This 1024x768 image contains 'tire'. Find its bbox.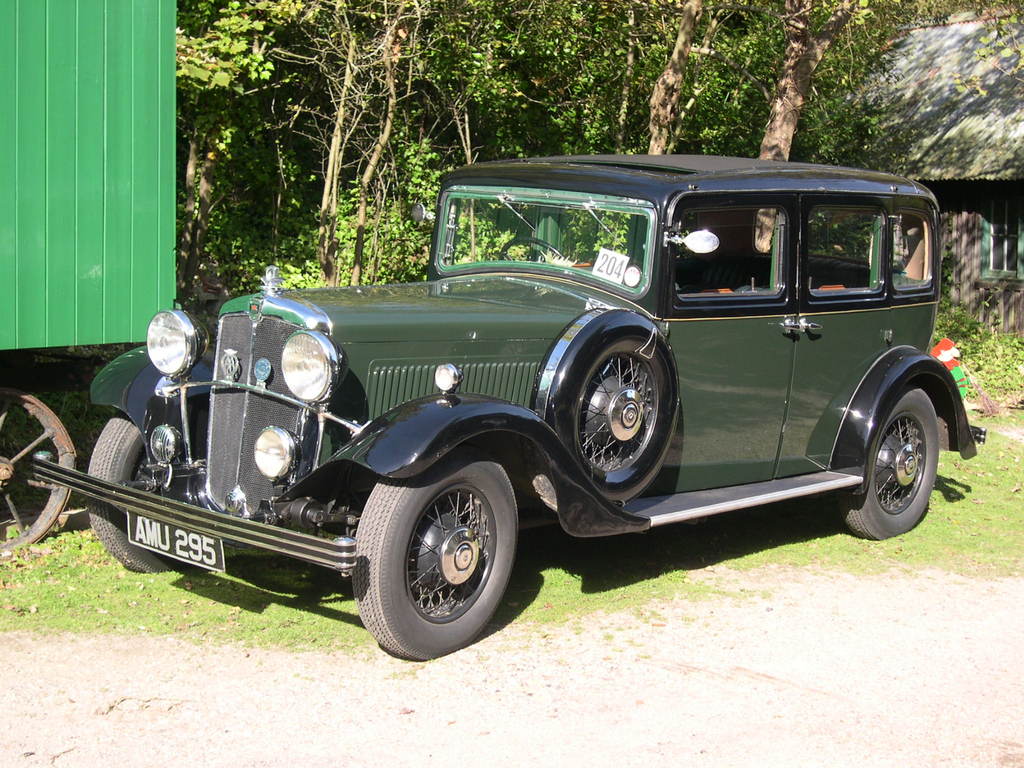
349,440,520,657.
